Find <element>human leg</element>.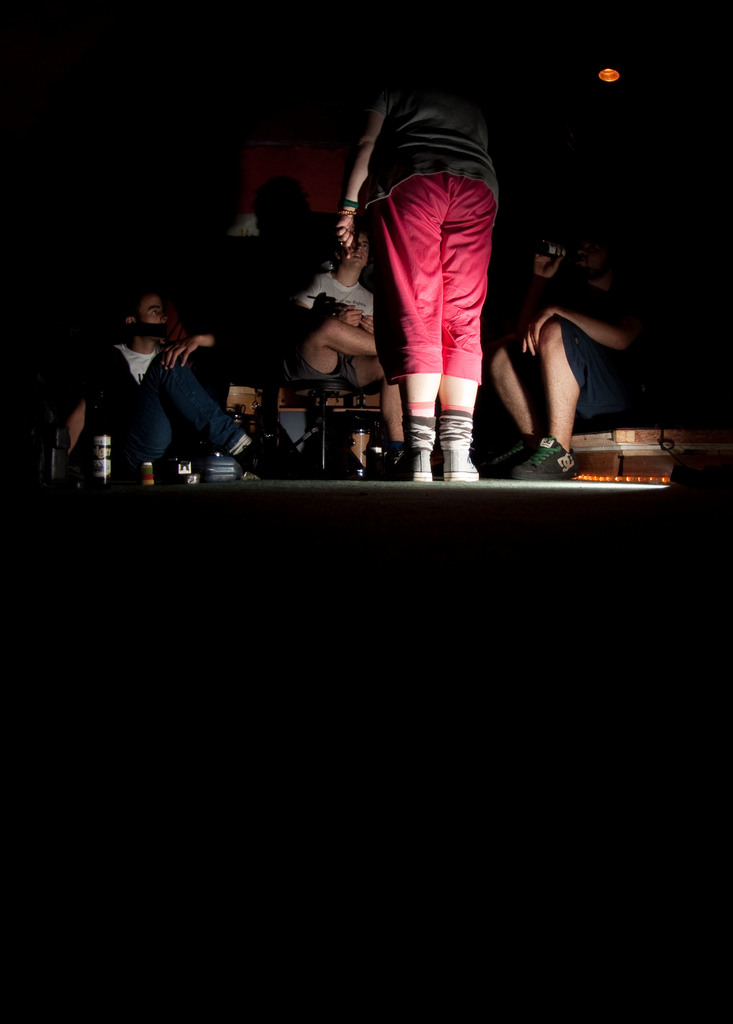
<region>489, 342, 532, 468</region>.
